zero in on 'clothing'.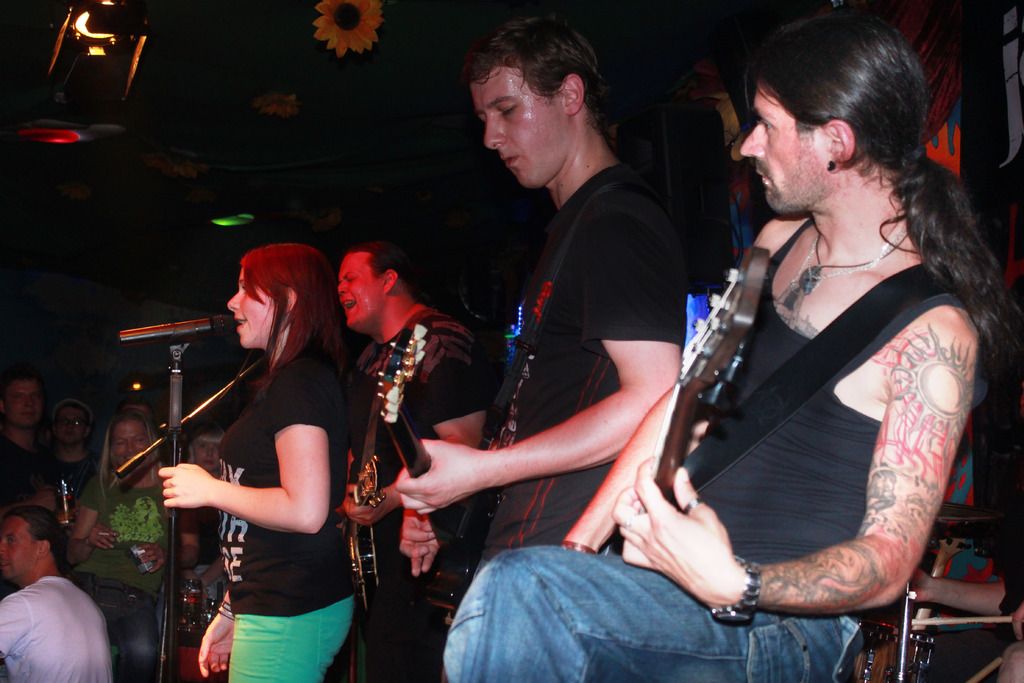
Zeroed in: <box>0,574,108,682</box>.
